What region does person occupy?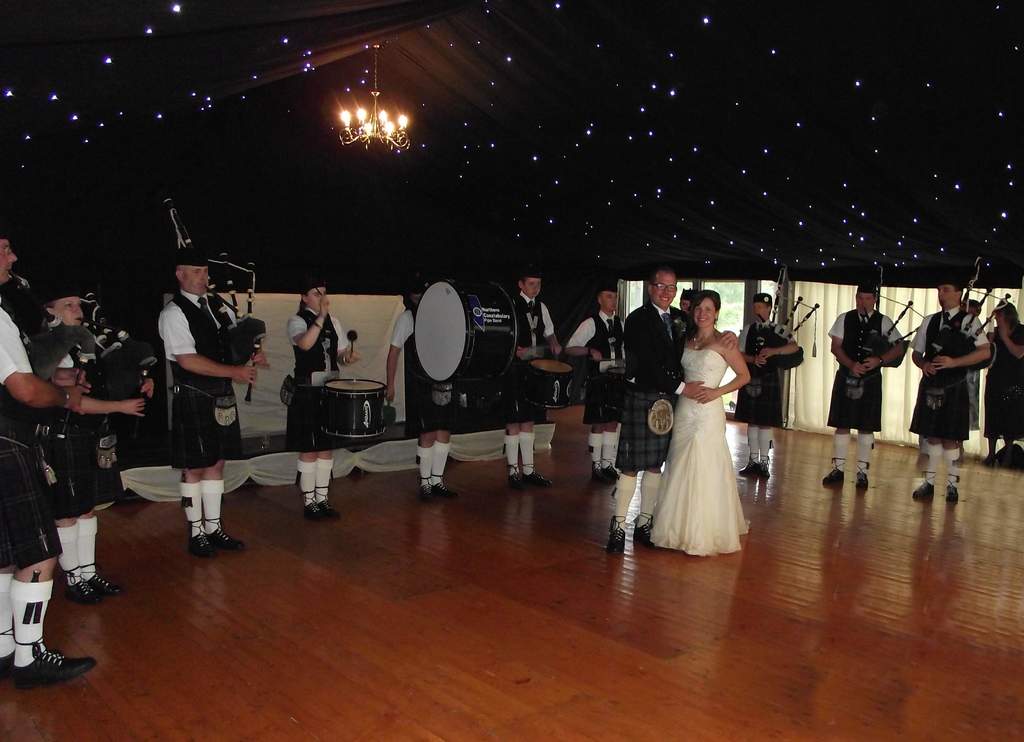
locate(137, 224, 249, 555).
